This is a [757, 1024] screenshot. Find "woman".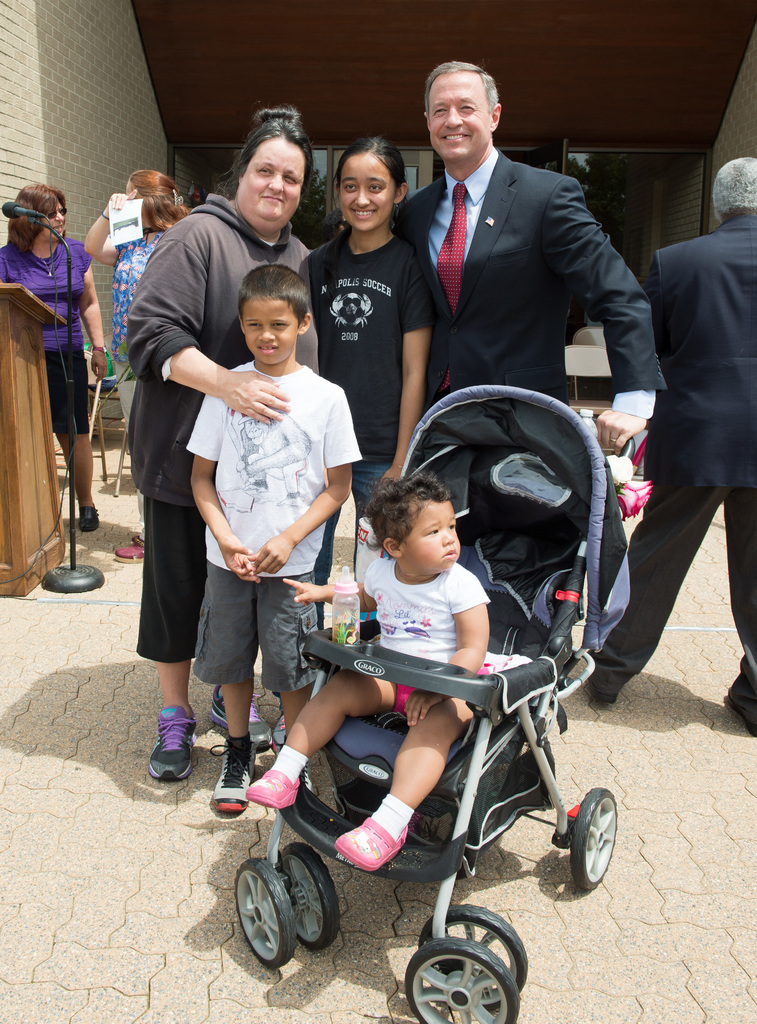
Bounding box: (x1=63, y1=164, x2=194, y2=552).
